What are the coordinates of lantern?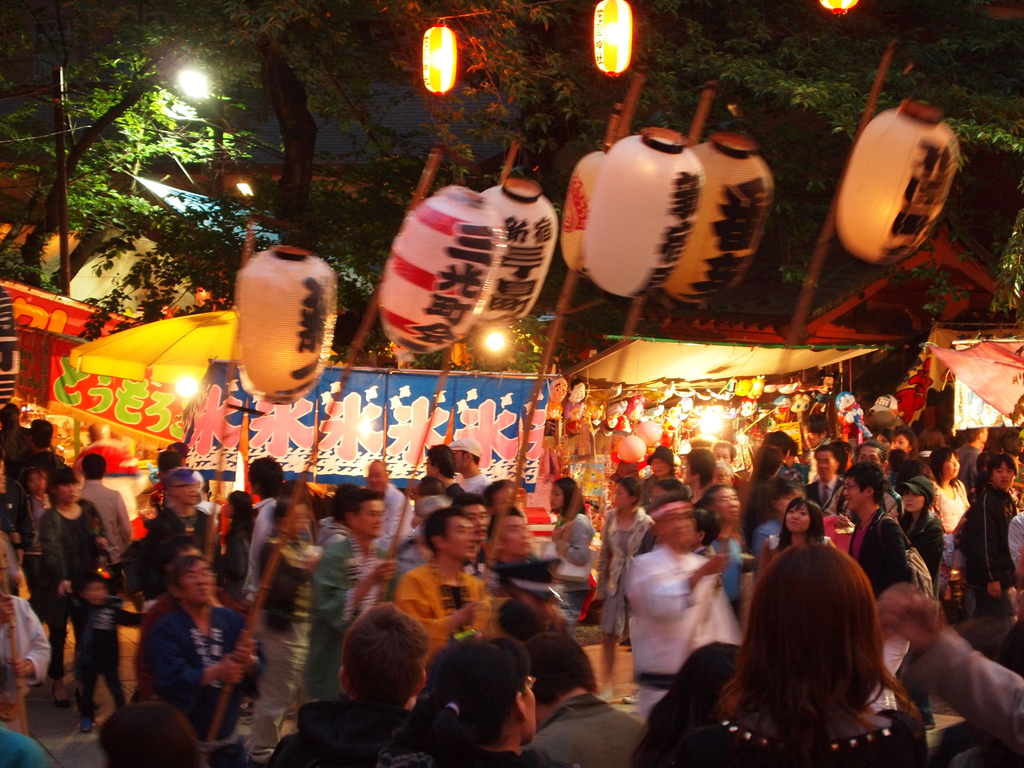
bbox=[420, 26, 457, 97].
